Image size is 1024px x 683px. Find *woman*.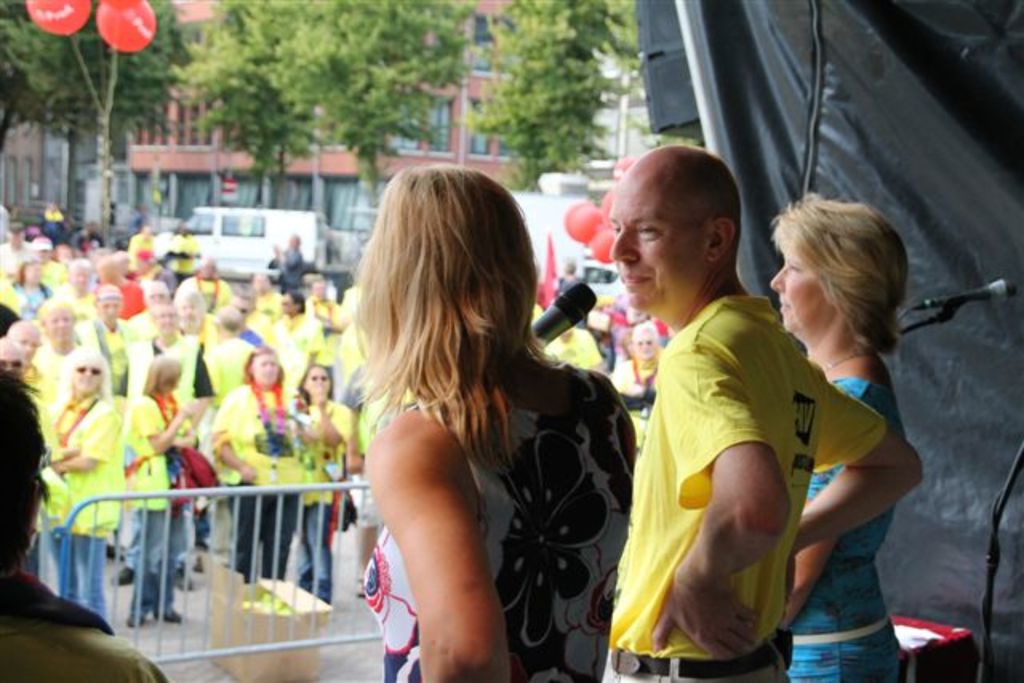
<region>32, 299, 83, 443</region>.
